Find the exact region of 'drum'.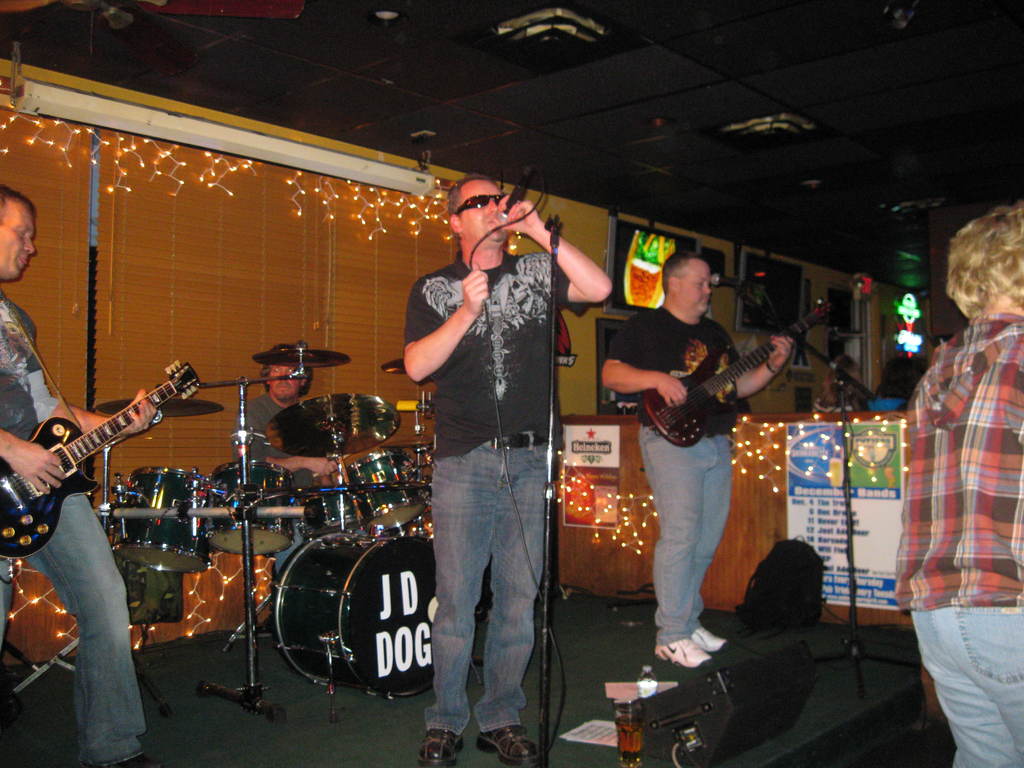
Exact region: bbox=[347, 447, 429, 535].
